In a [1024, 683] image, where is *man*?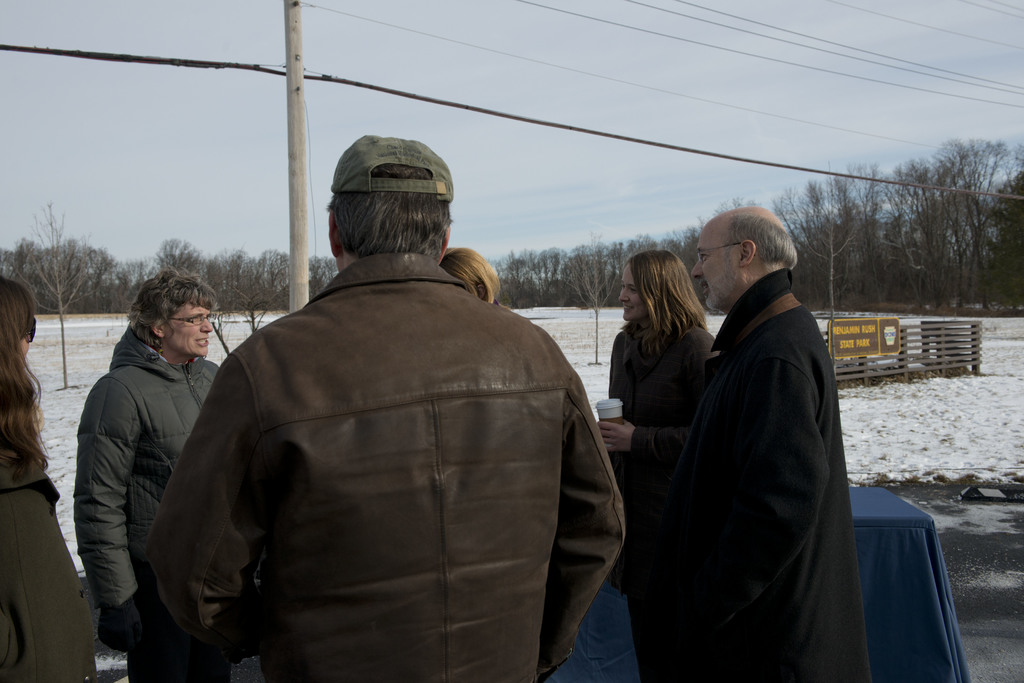
<bbox>661, 203, 871, 682</bbox>.
